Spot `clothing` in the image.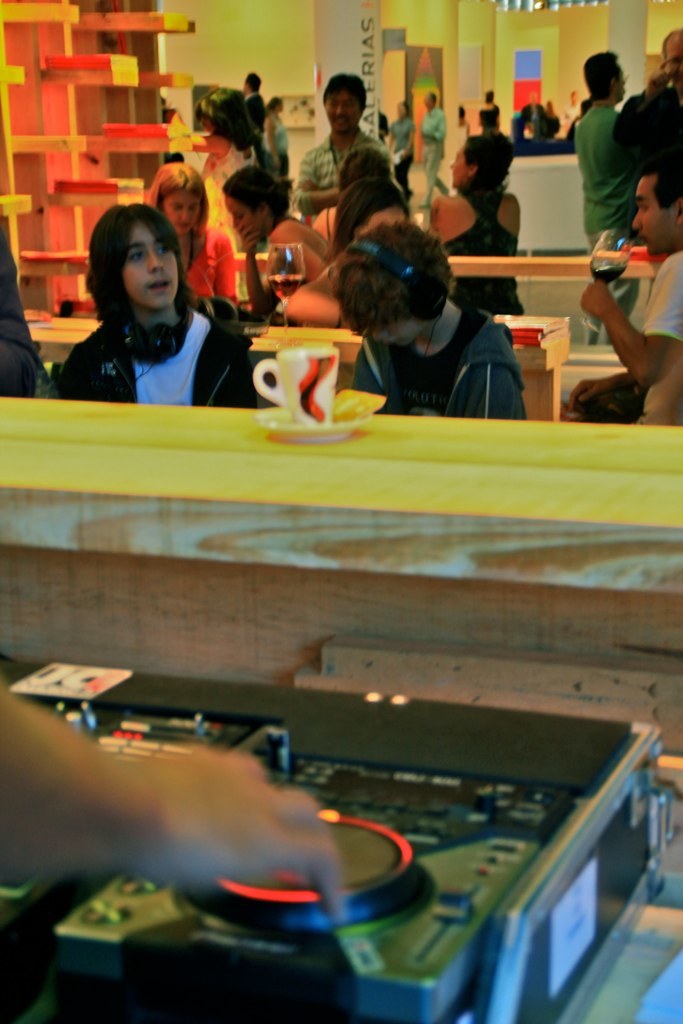
`clothing` found at (638,249,682,343).
